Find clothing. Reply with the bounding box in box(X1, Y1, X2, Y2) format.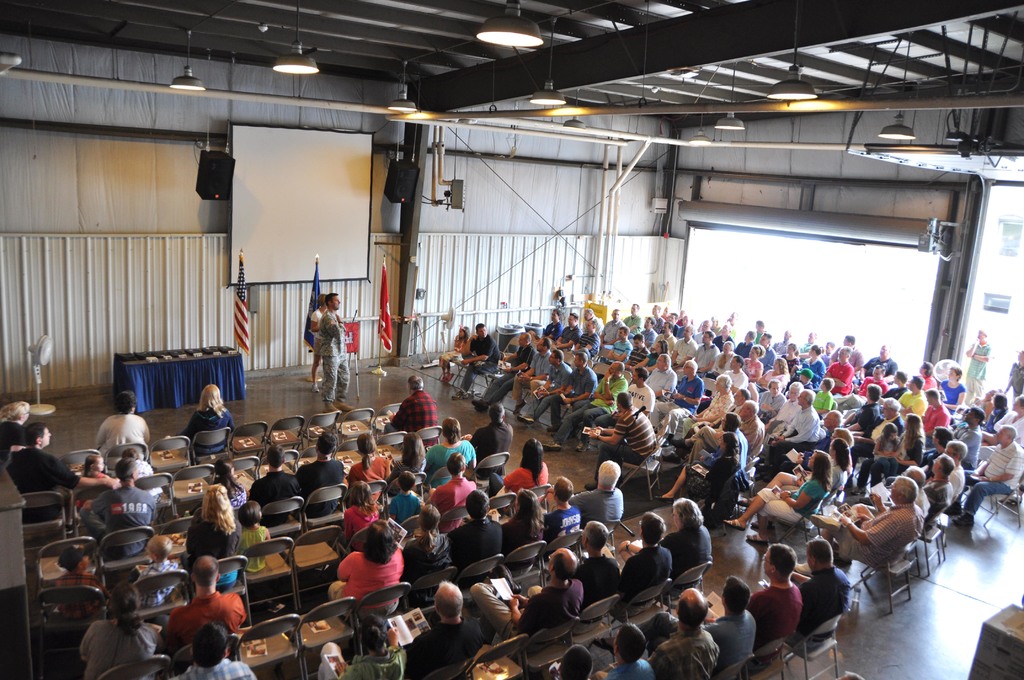
box(598, 410, 659, 476).
